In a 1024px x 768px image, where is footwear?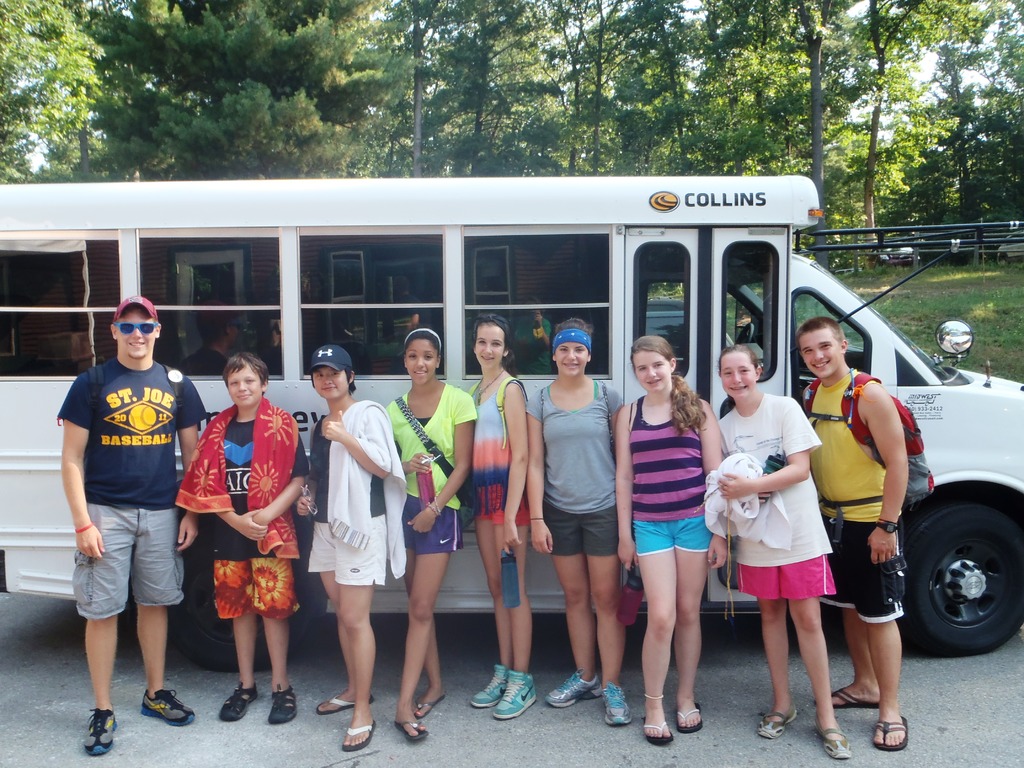
141 684 205 728.
